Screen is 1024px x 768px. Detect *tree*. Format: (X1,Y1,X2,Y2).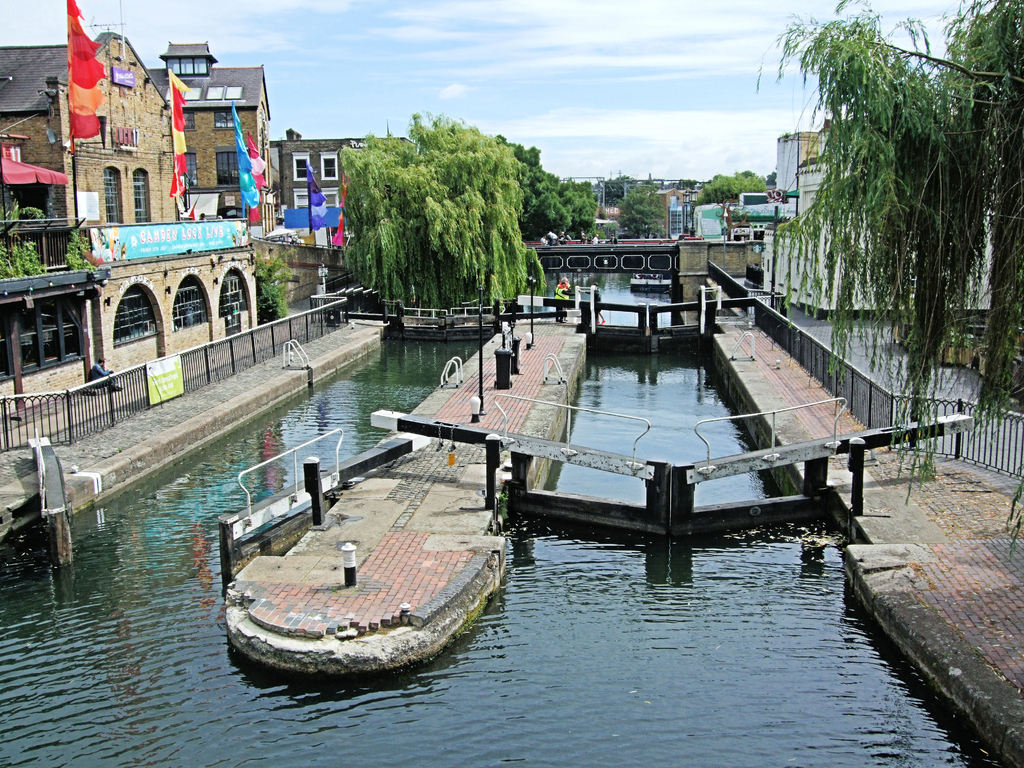
(618,185,666,239).
